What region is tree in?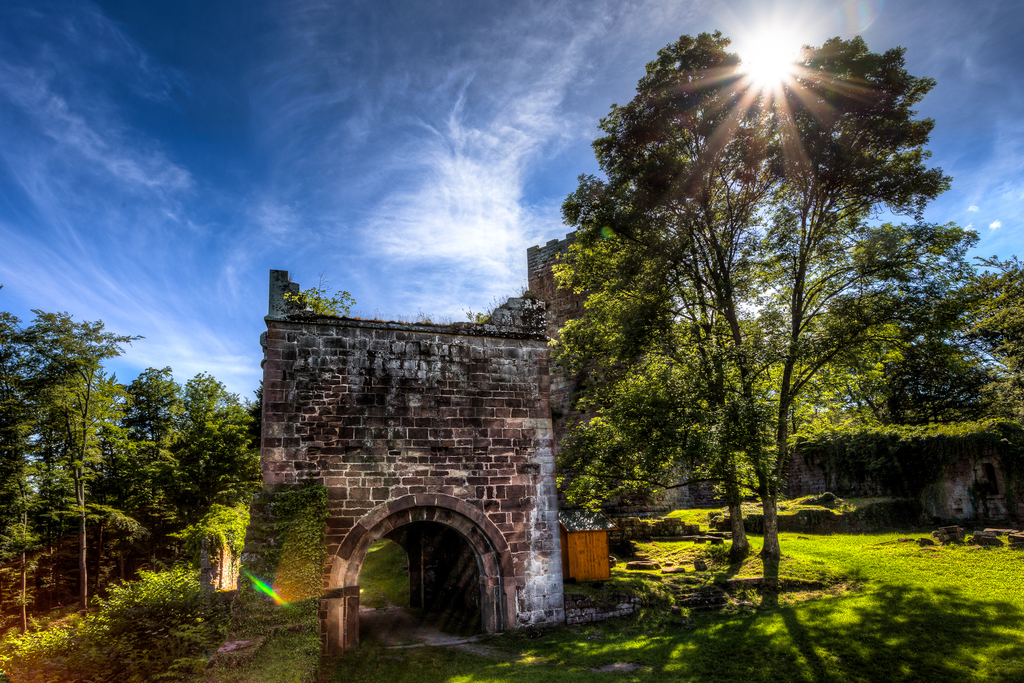
(left=0, top=293, right=59, bottom=645).
